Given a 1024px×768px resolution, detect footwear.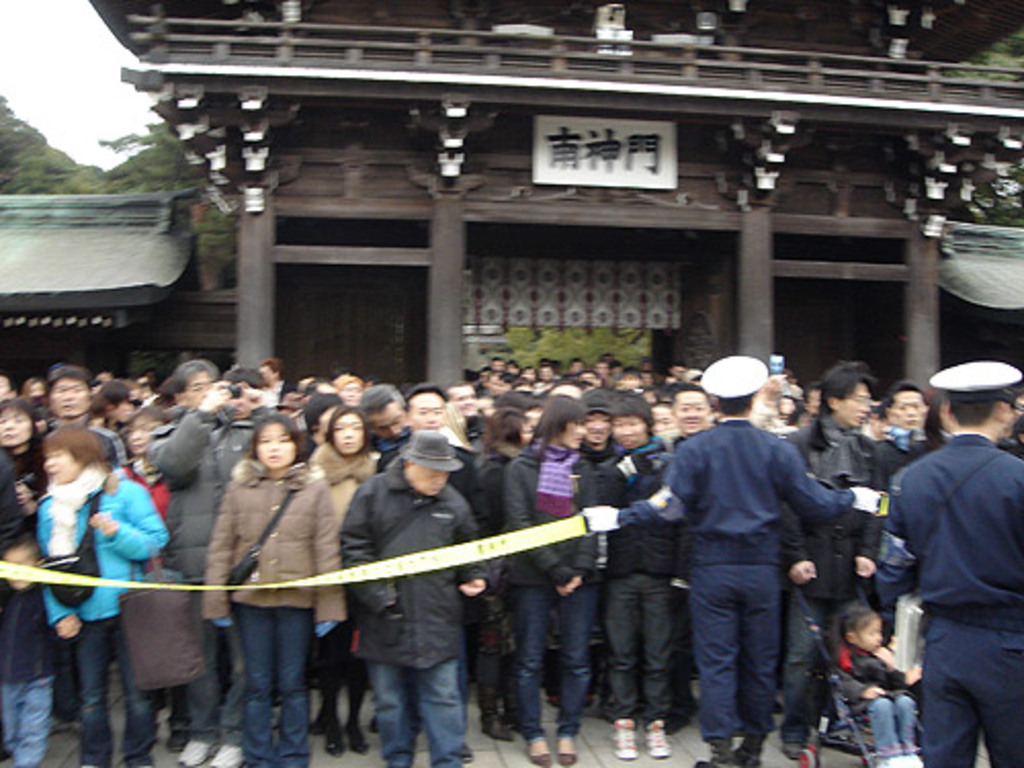
<bbox>528, 756, 549, 766</bbox>.
